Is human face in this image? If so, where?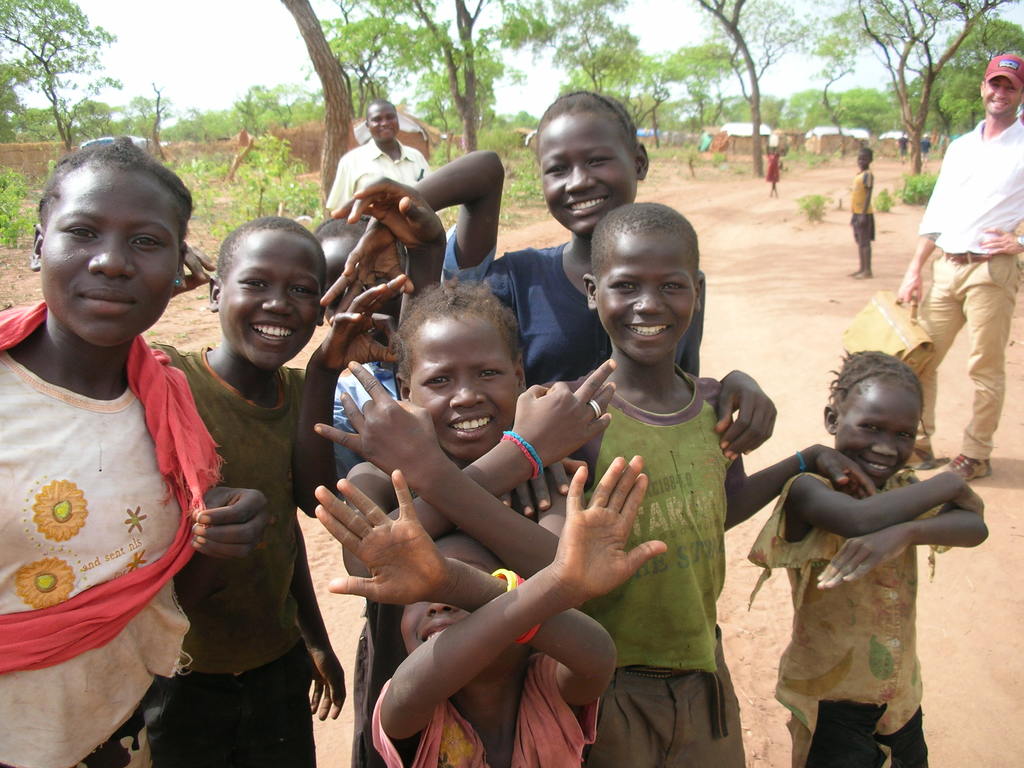
Yes, at pyautogui.locateOnScreen(38, 172, 181, 349).
